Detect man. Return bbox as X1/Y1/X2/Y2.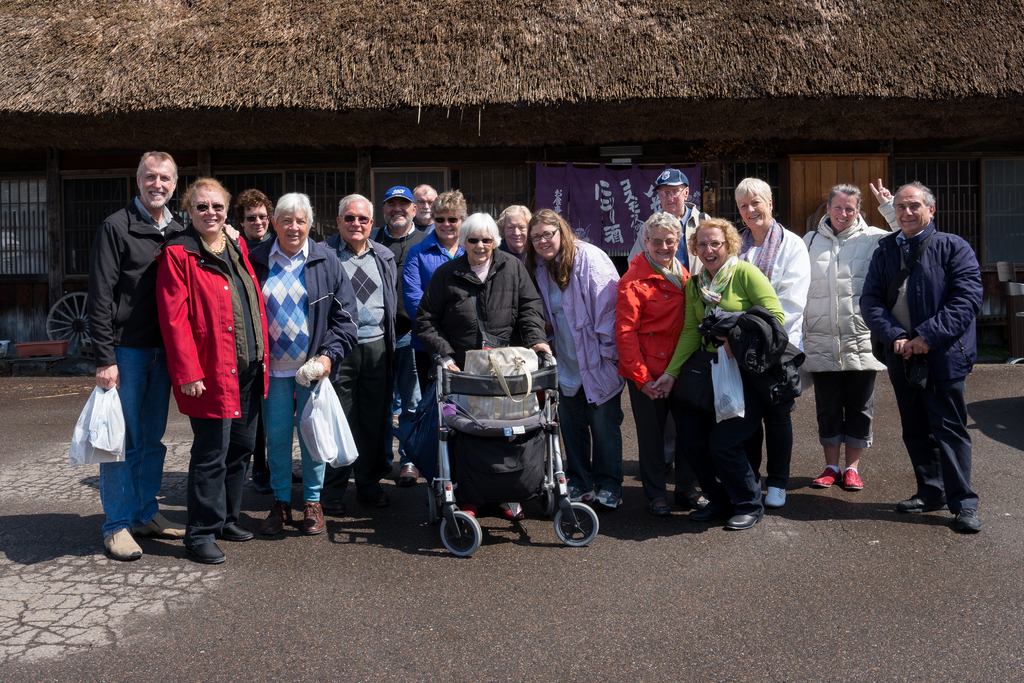
315/191/399/514.
